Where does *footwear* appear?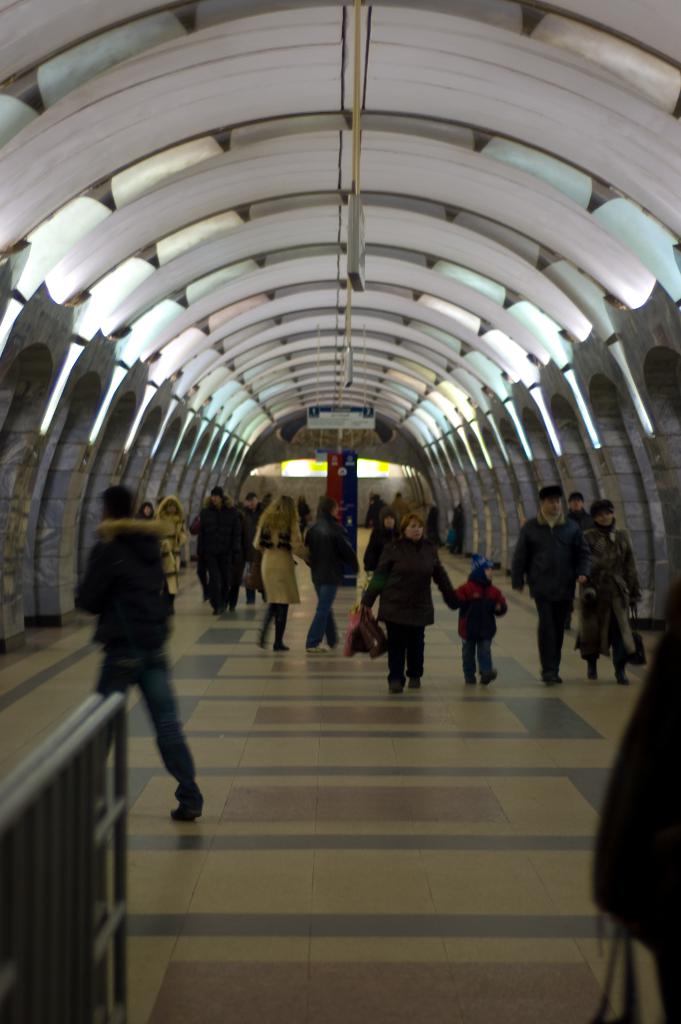
Appears at detection(539, 676, 554, 690).
